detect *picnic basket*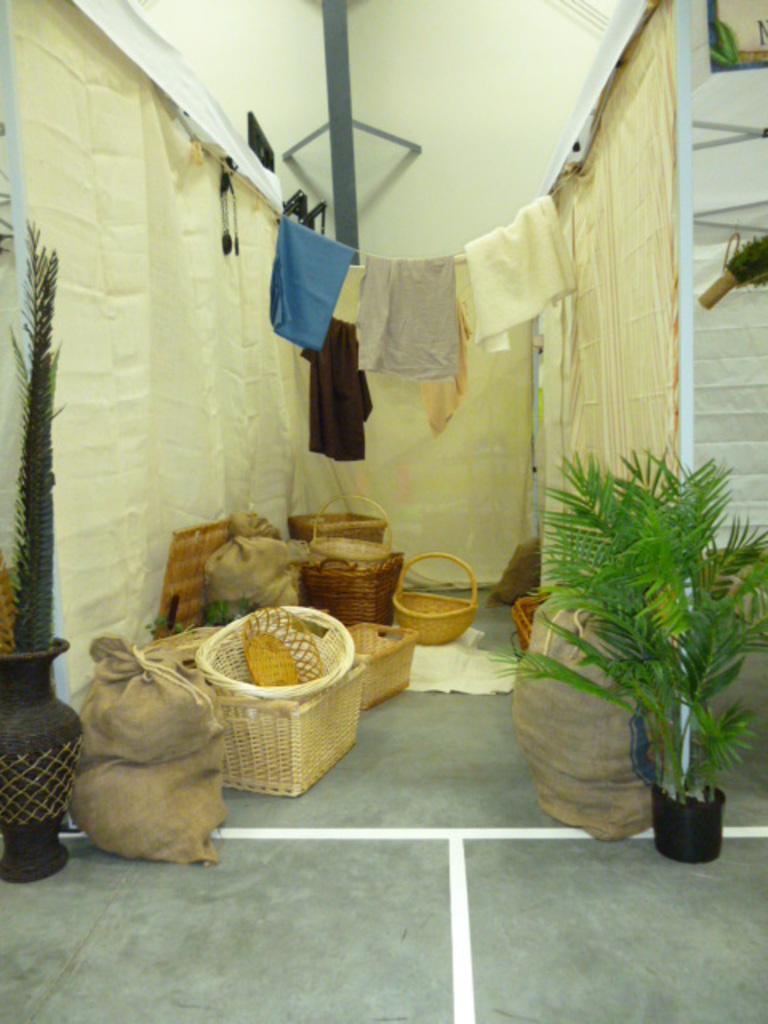
190,602,355,717
